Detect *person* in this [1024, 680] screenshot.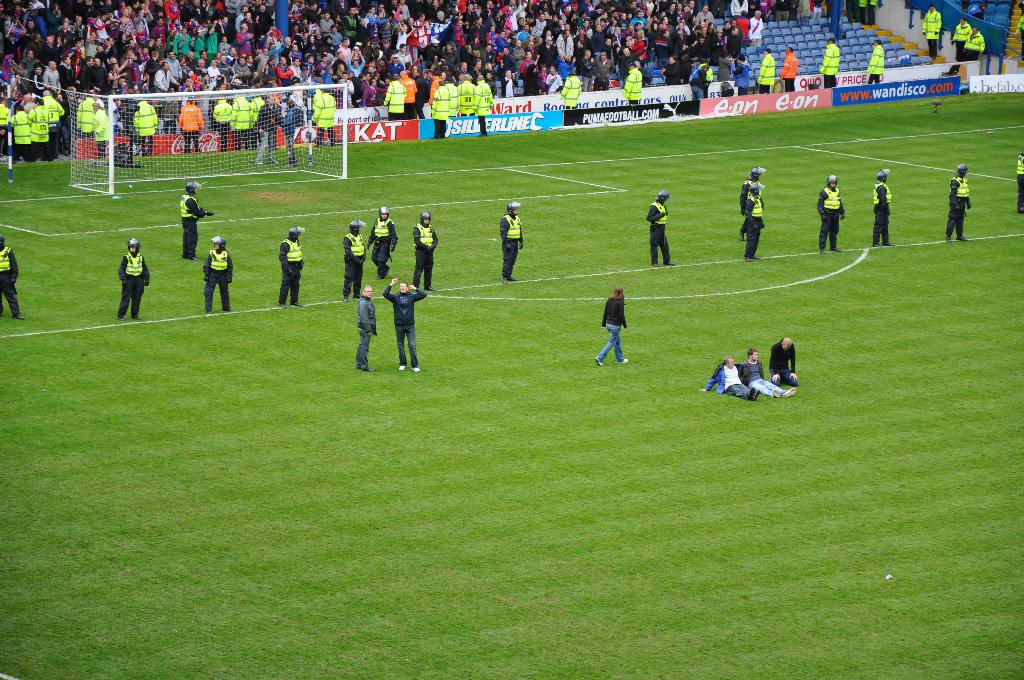
Detection: 1013,150,1023,216.
